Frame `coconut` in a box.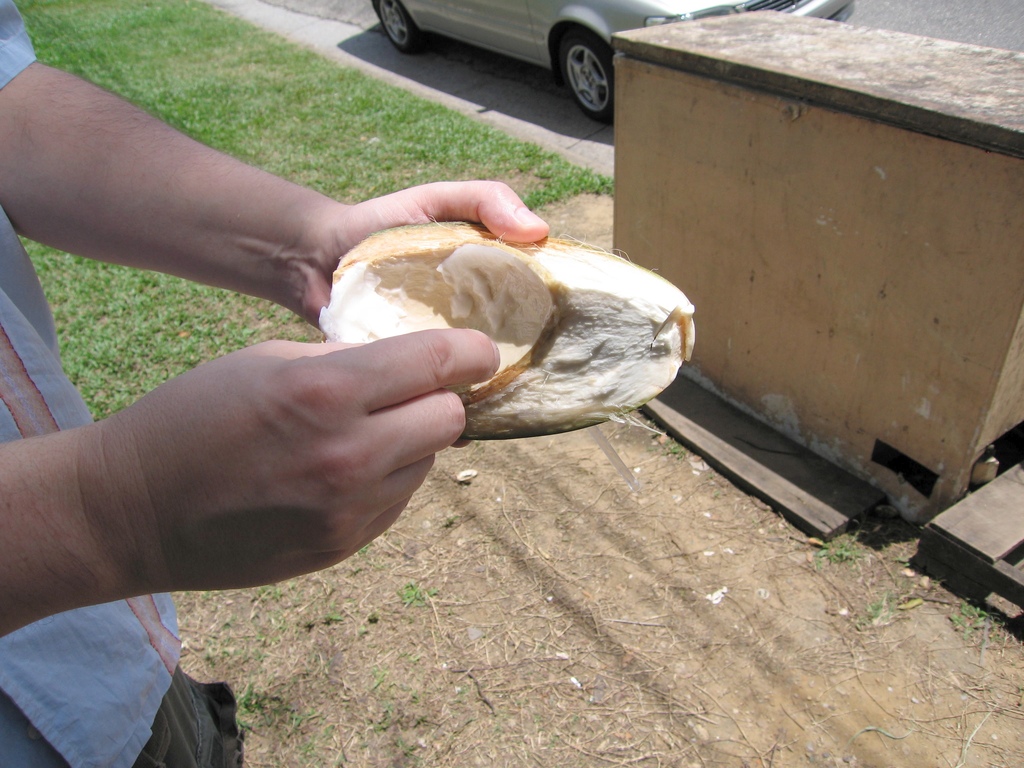
[x1=319, y1=218, x2=693, y2=441].
